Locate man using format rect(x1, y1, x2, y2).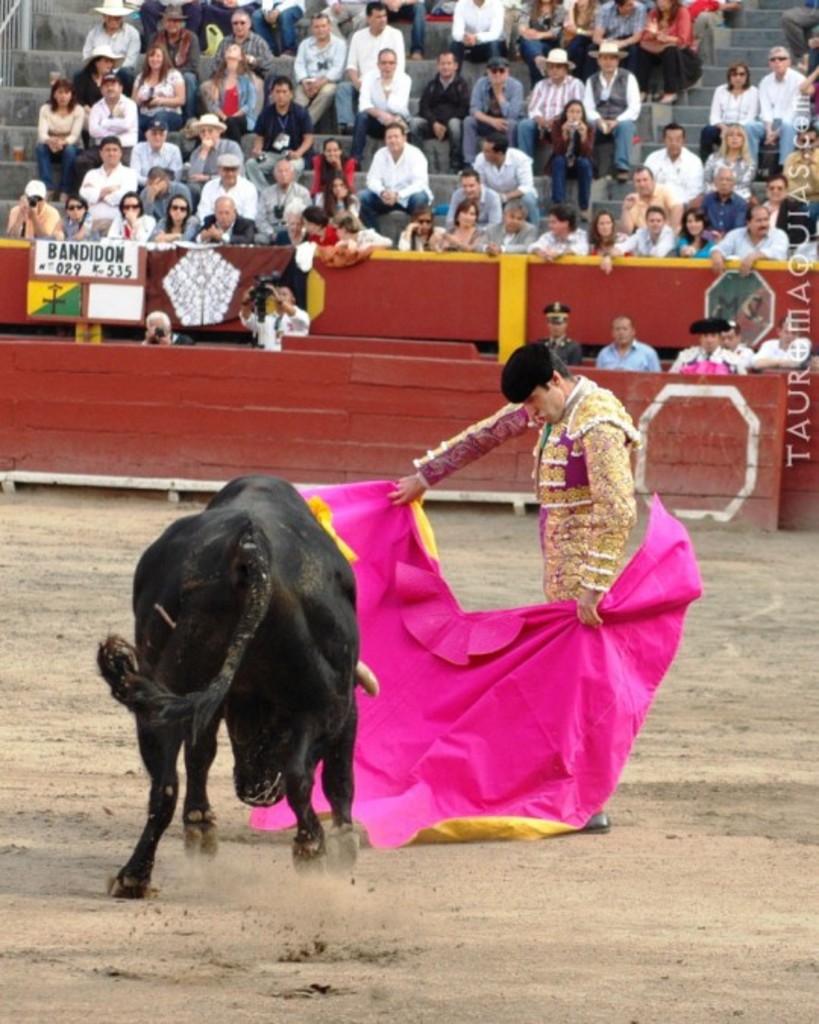
rect(538, 302, 582, 369).
